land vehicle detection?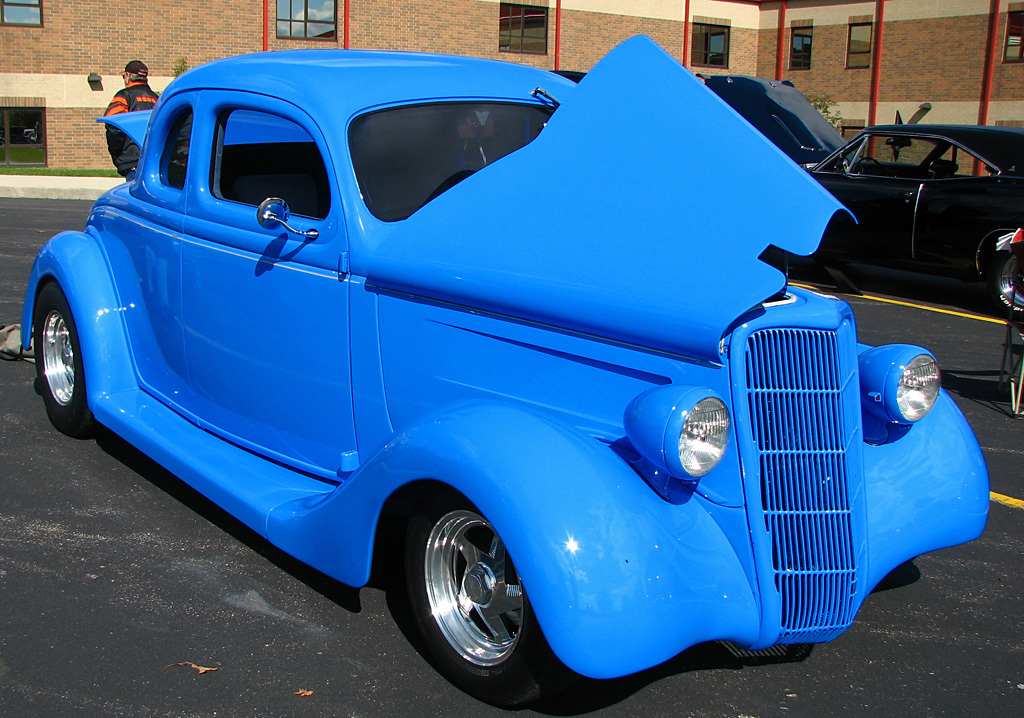
<box>54,15,999,689</box>
